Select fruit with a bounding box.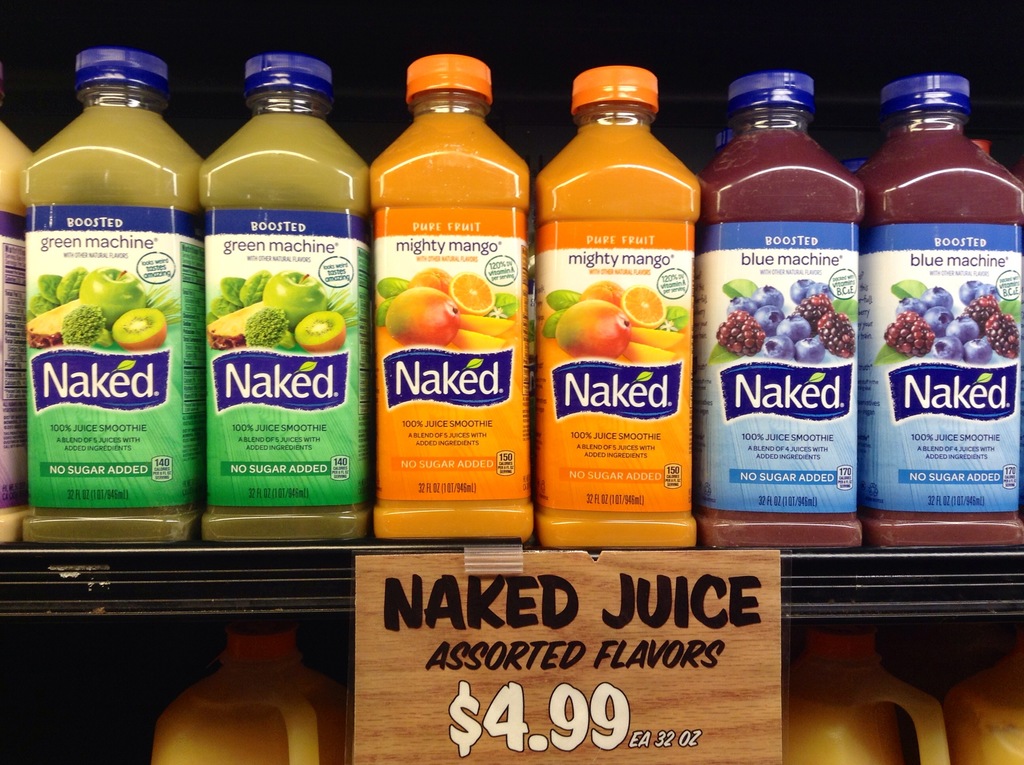
BBox(279, 271, 326, 316).
